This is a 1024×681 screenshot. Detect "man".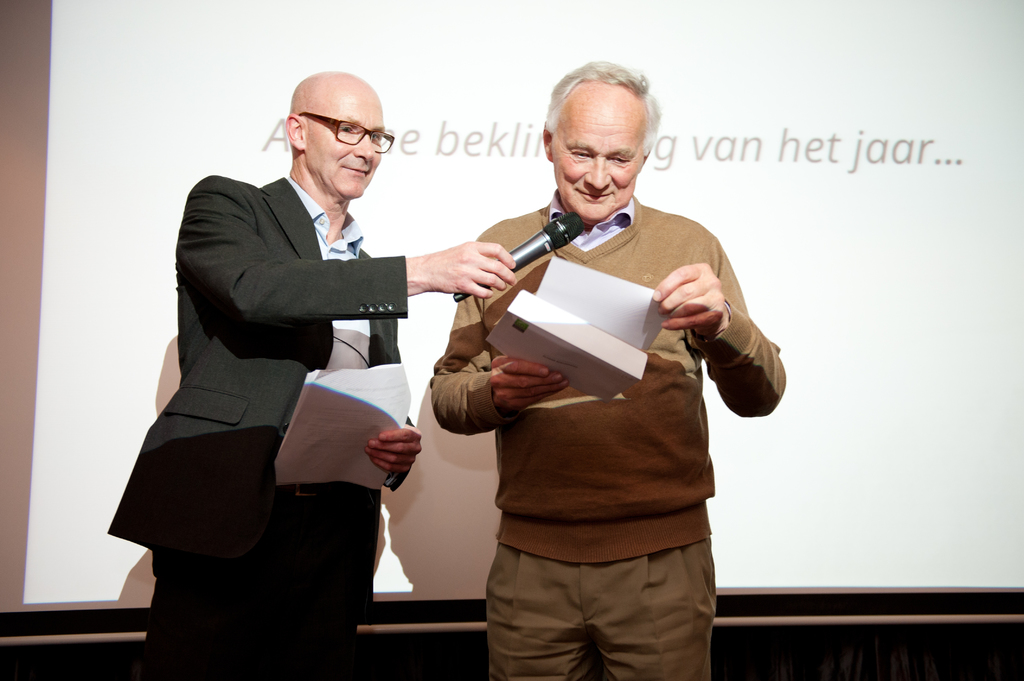
[115,70,510,680].
